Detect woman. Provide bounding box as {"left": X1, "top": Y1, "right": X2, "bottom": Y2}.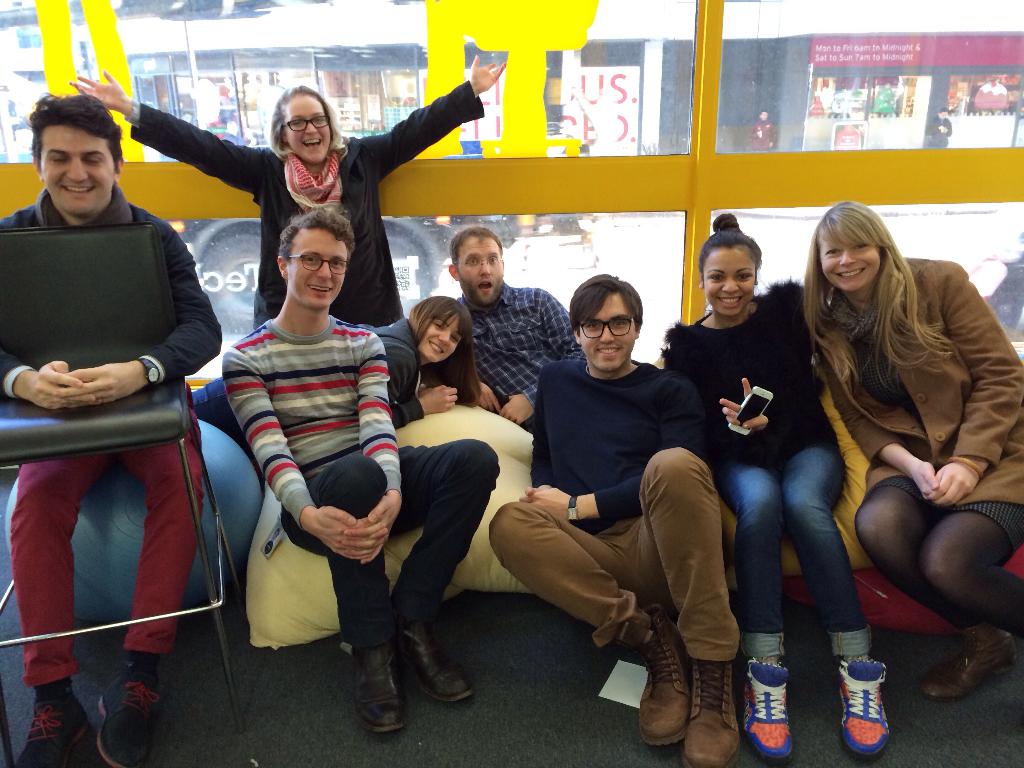
{"left": 187, "top": 290, "right": 488, "bottom": 421}.
